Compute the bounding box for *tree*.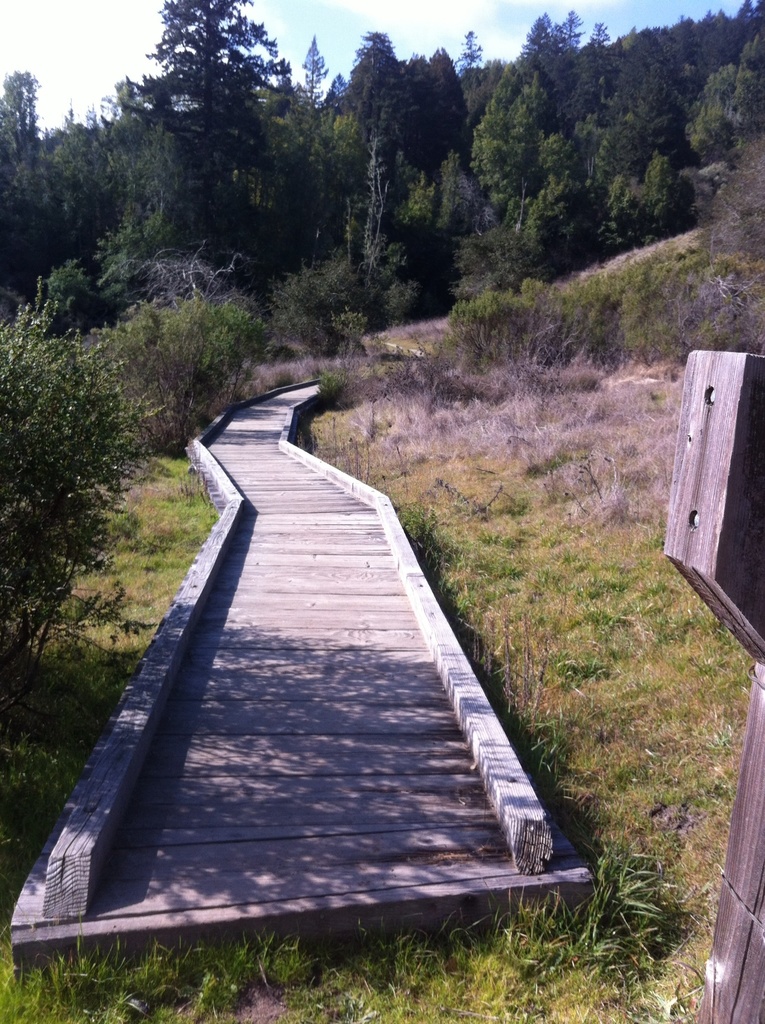
<bbox>684, 56, 737, 184</bbox>.
